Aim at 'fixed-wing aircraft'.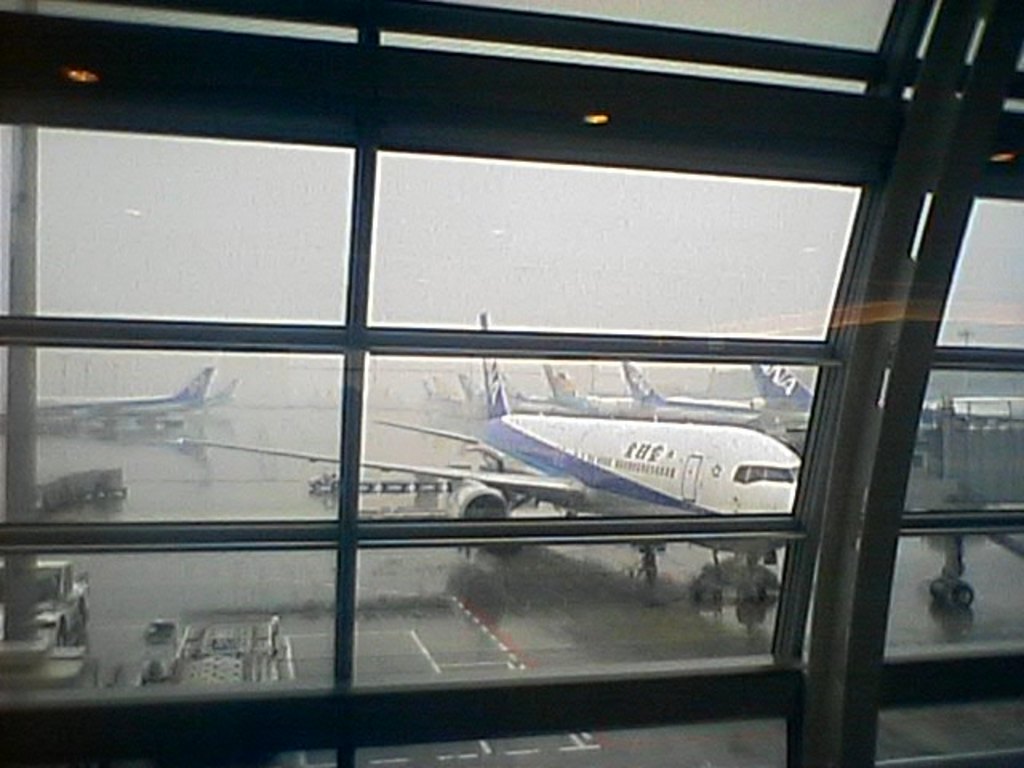
Aimed at l=150, t=307, r=810, b=608.
